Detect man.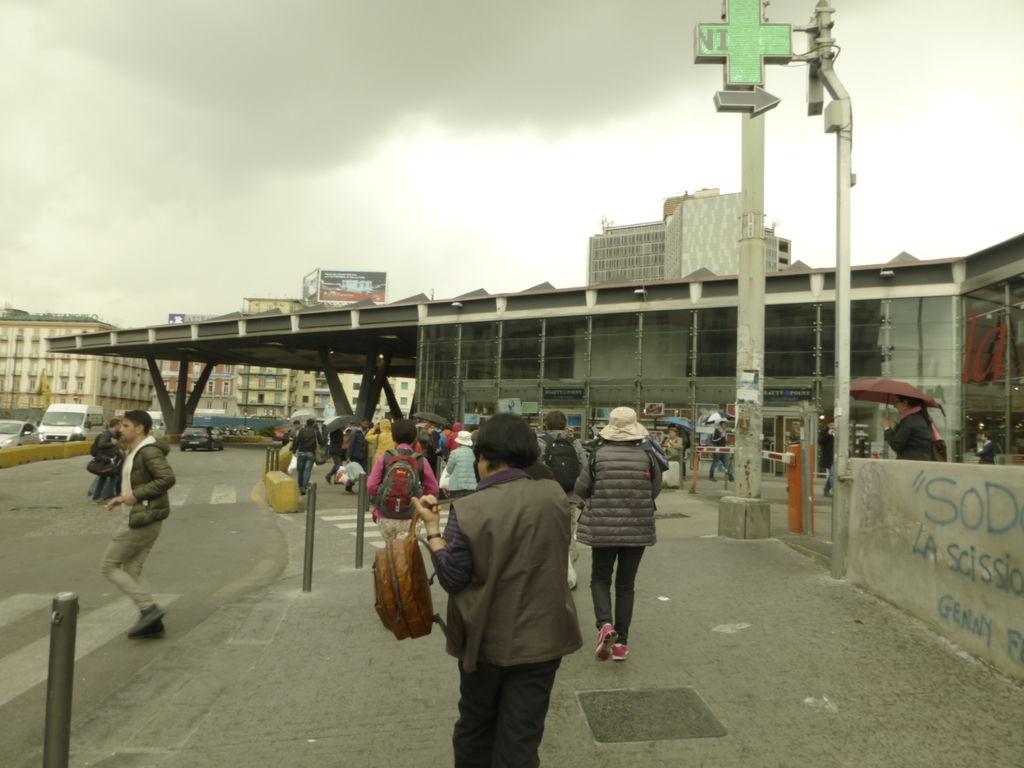
Detected at 287,419,307,440.
